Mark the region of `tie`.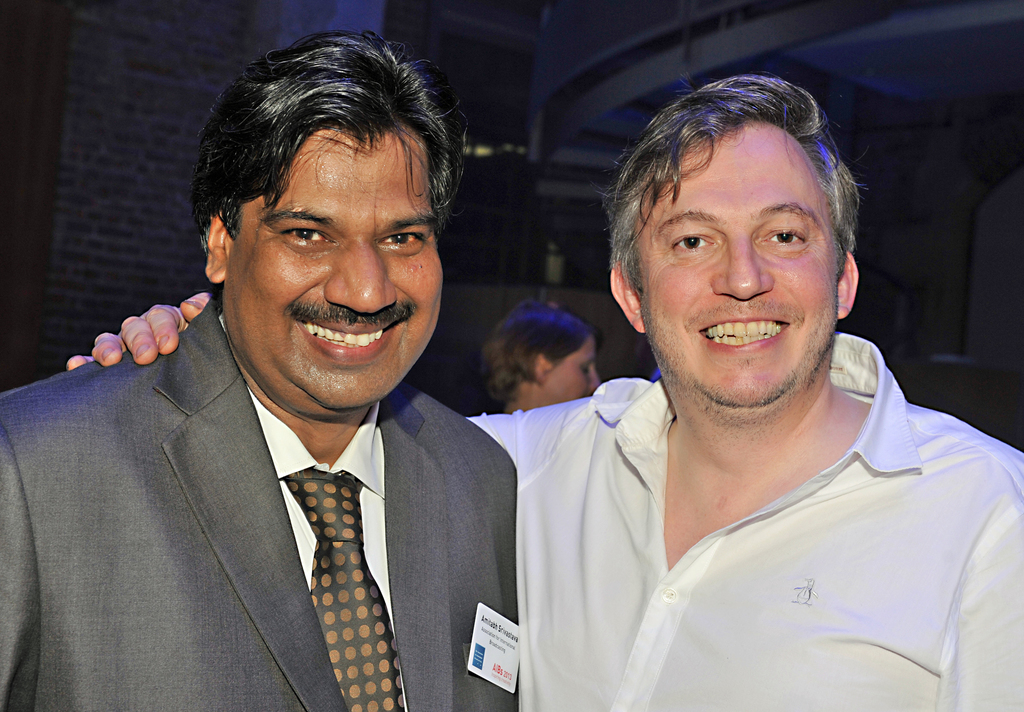
Region: select_region(280, 470, 403, 711).
